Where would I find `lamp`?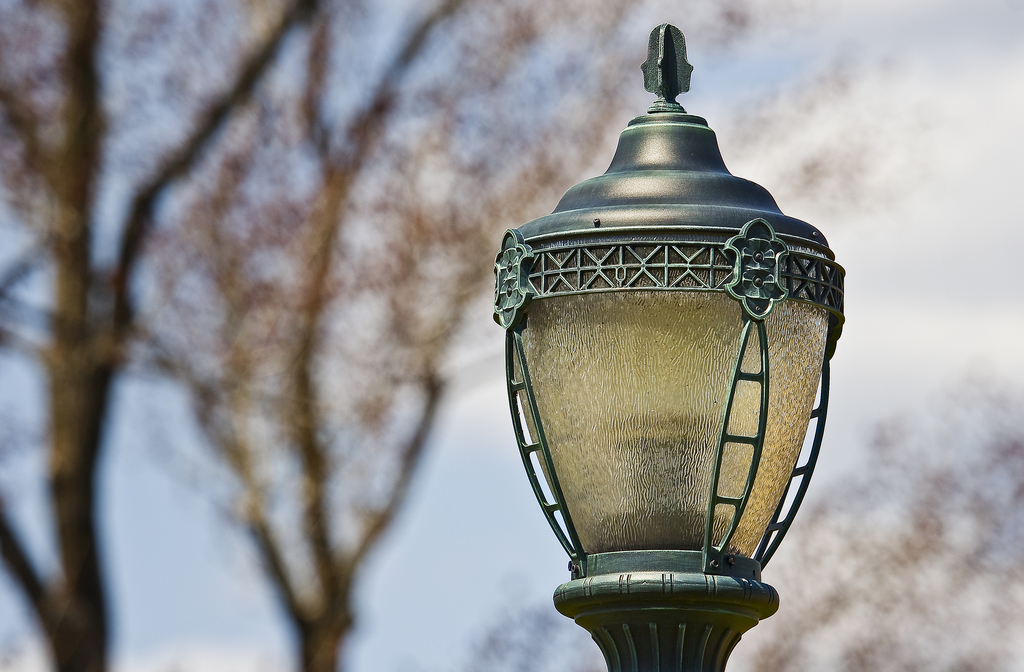
At [471, 26, 845, 671].
